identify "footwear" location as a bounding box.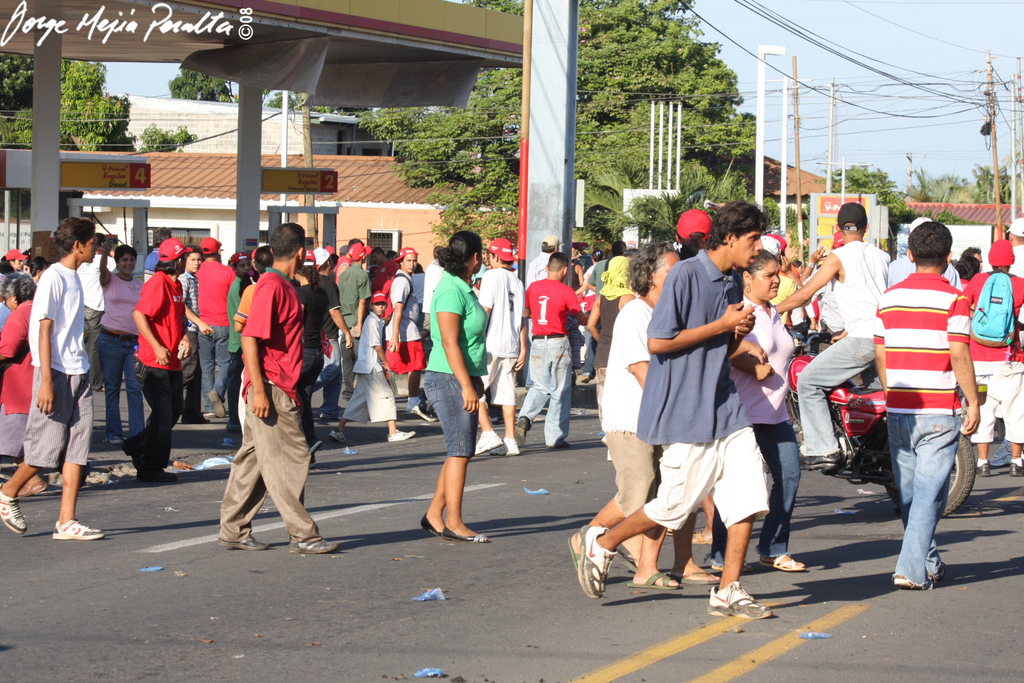
BBox(514, 418, 531, 444).
